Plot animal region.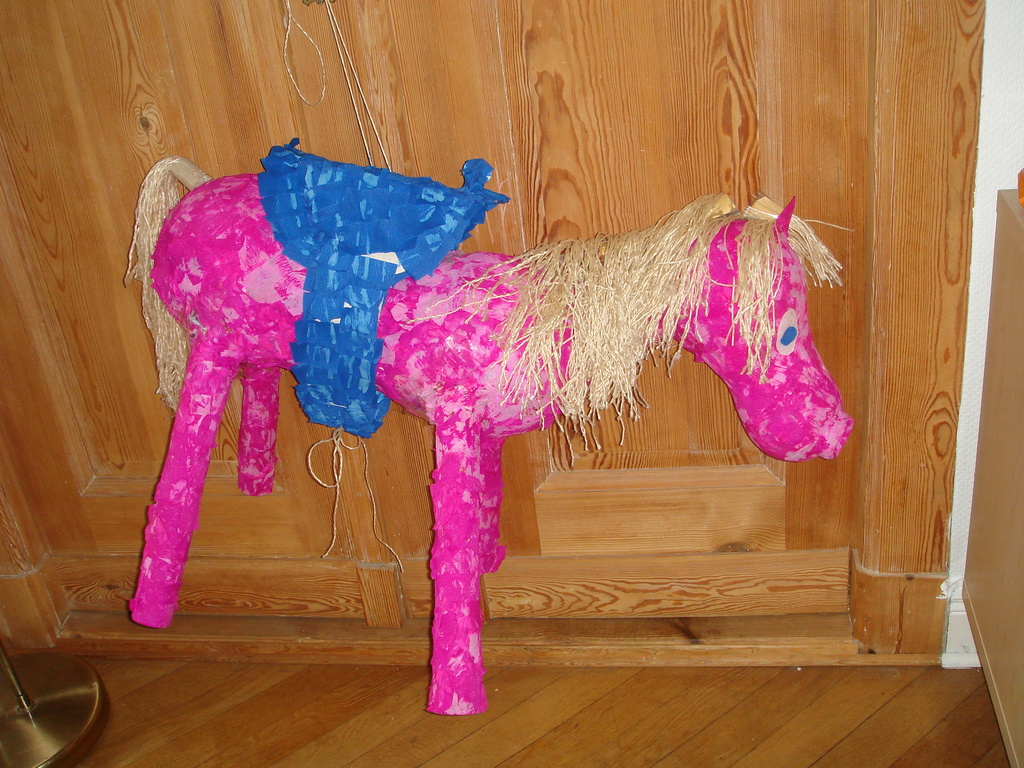
Plotted at 117, 145, 860, 714.
